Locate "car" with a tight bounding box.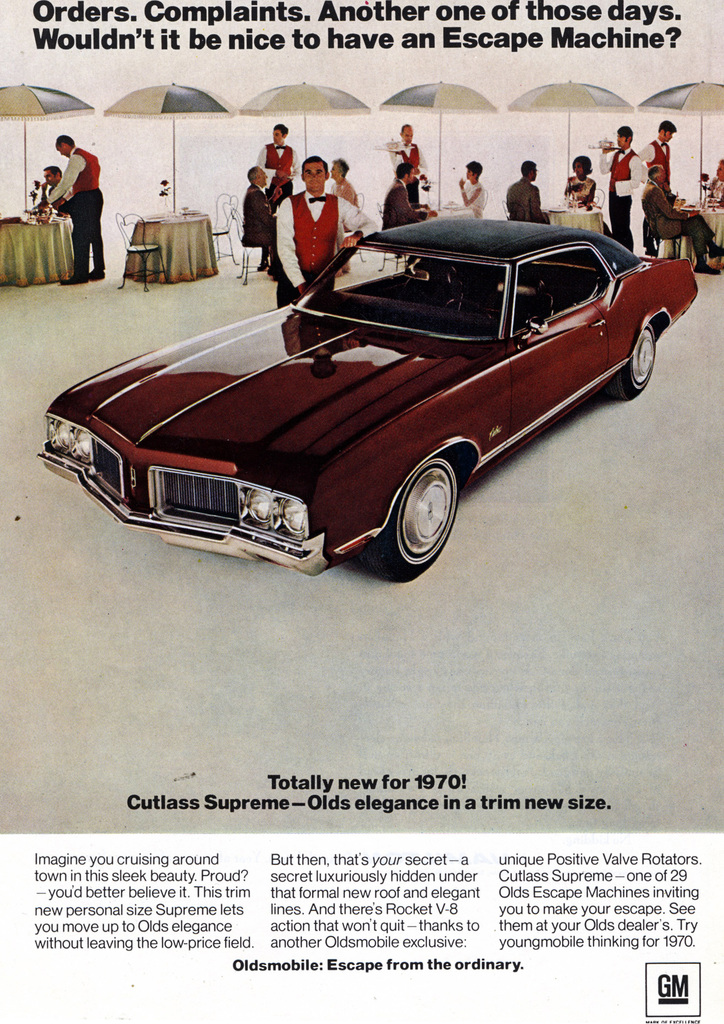
(38,210,686,584).
